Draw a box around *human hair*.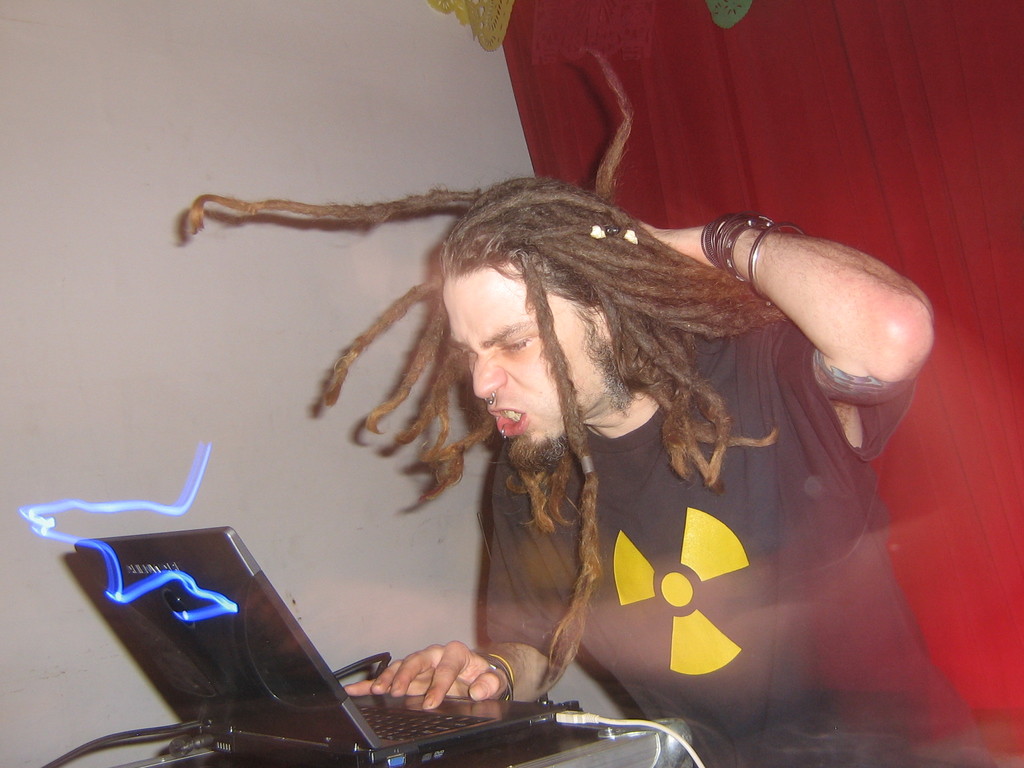
[163,47,790,705].
